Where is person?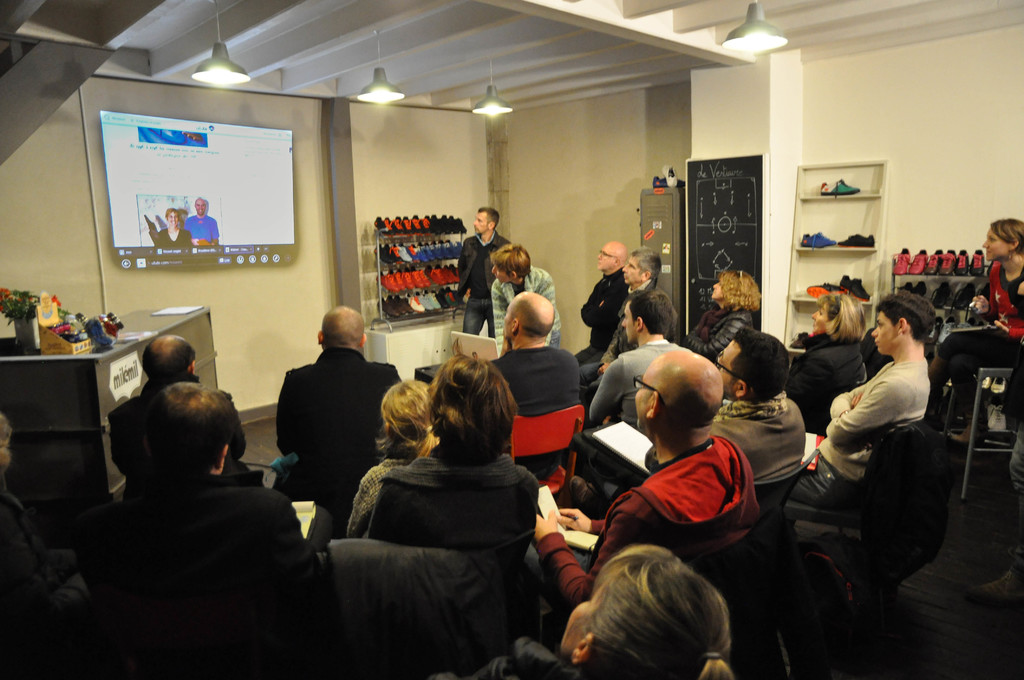
<box>966,419,1023,610</box>.
